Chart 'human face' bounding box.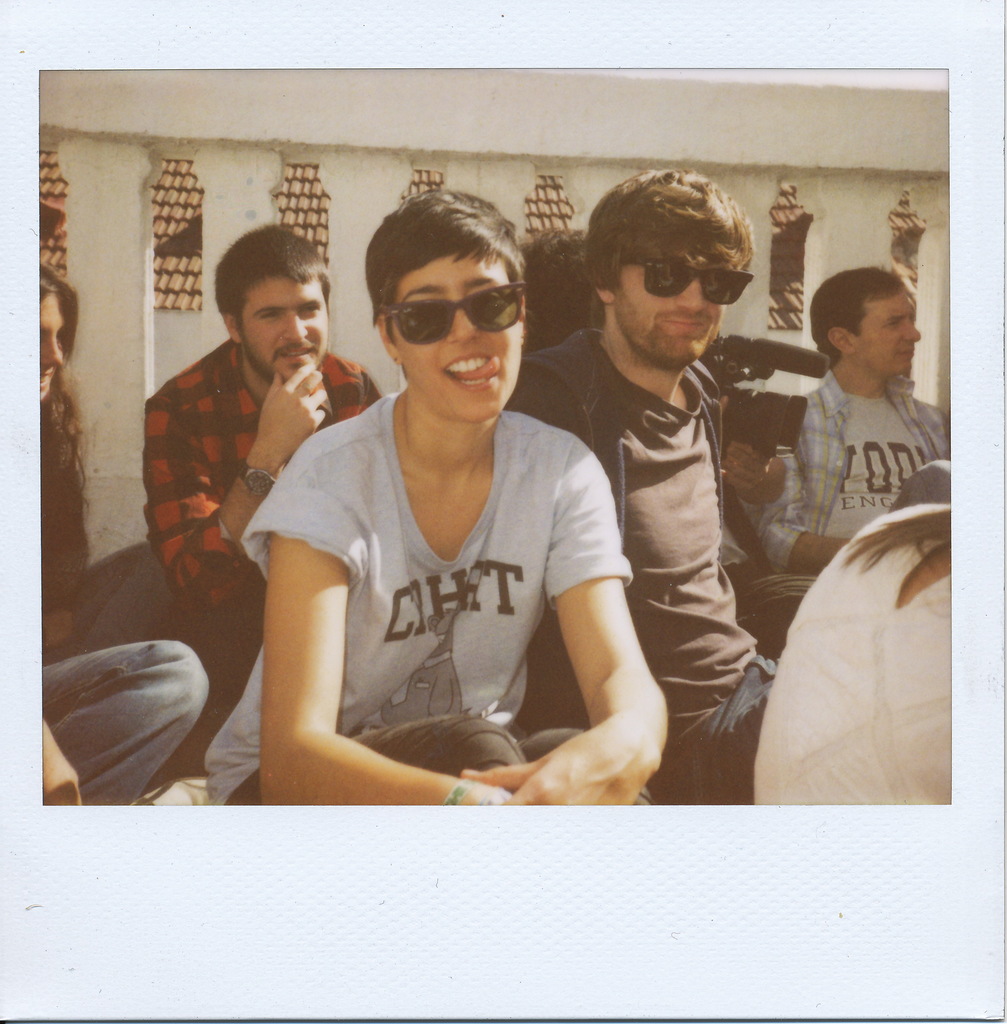
Charted: box(37, 298, 62, 399).
